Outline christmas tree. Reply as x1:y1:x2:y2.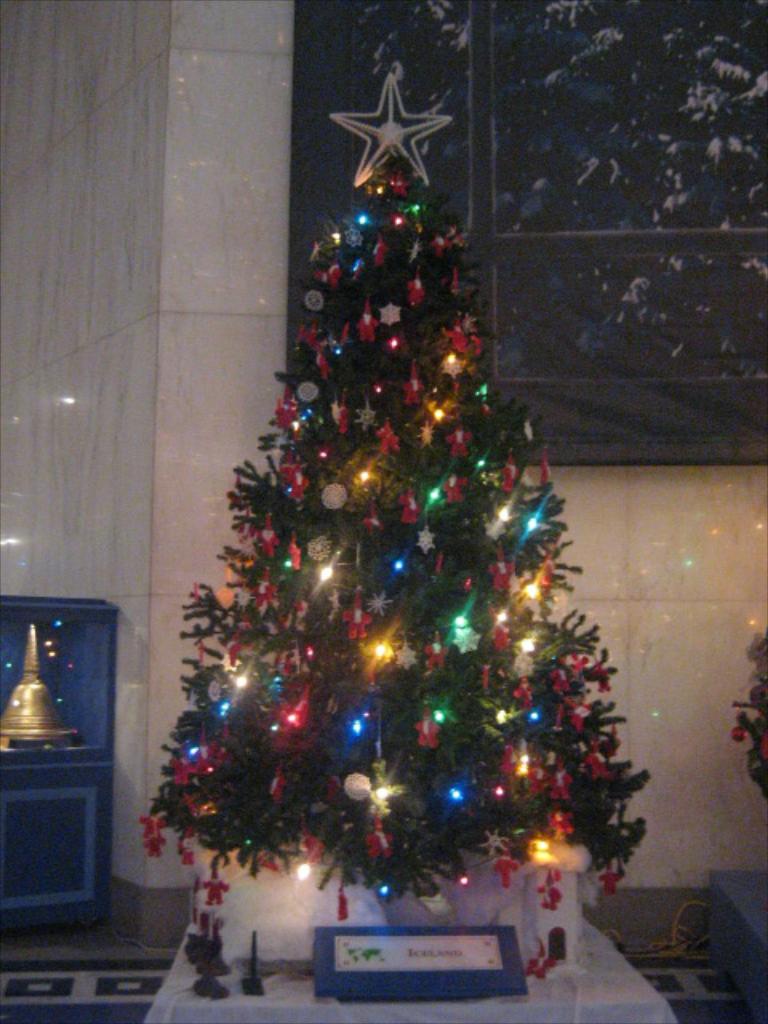
733:608:766:806.
